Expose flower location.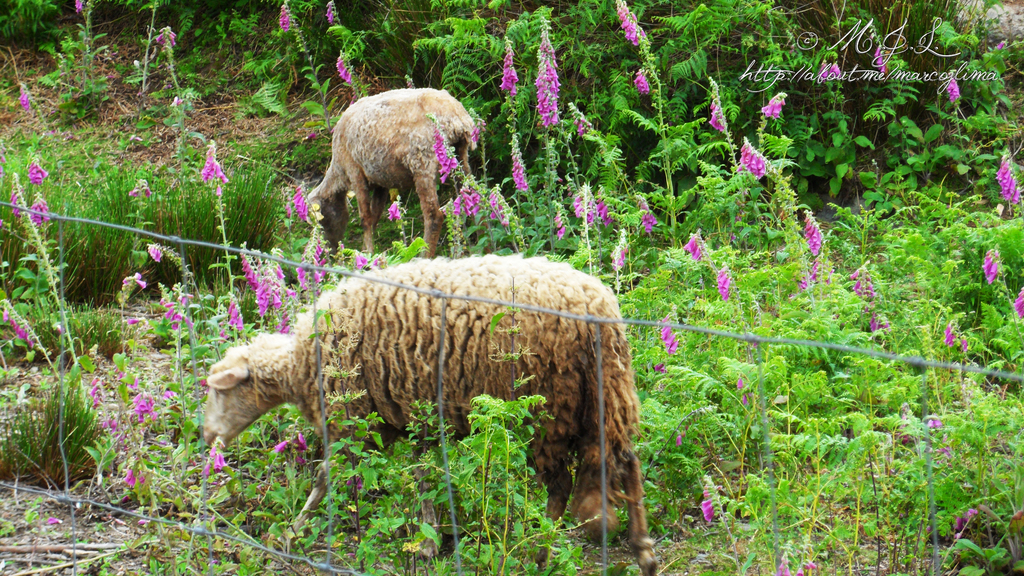
Exposed at (201,440,235,471).
